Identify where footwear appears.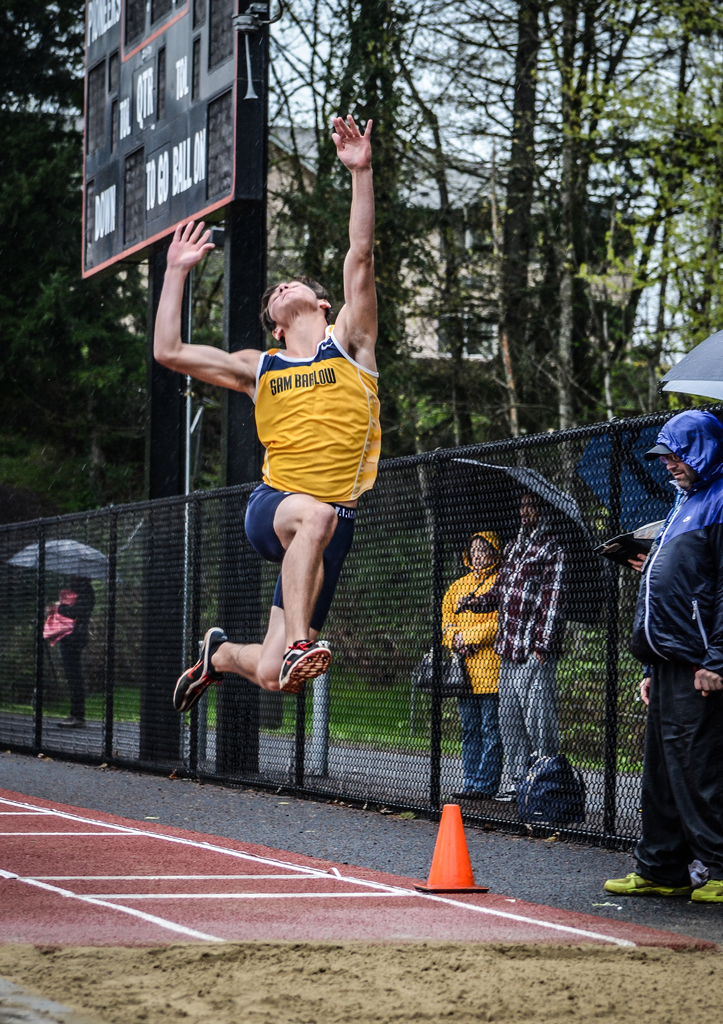
Appears at {"x1": 466, "y1": 784, "x2": 485, "y2": 800}.
